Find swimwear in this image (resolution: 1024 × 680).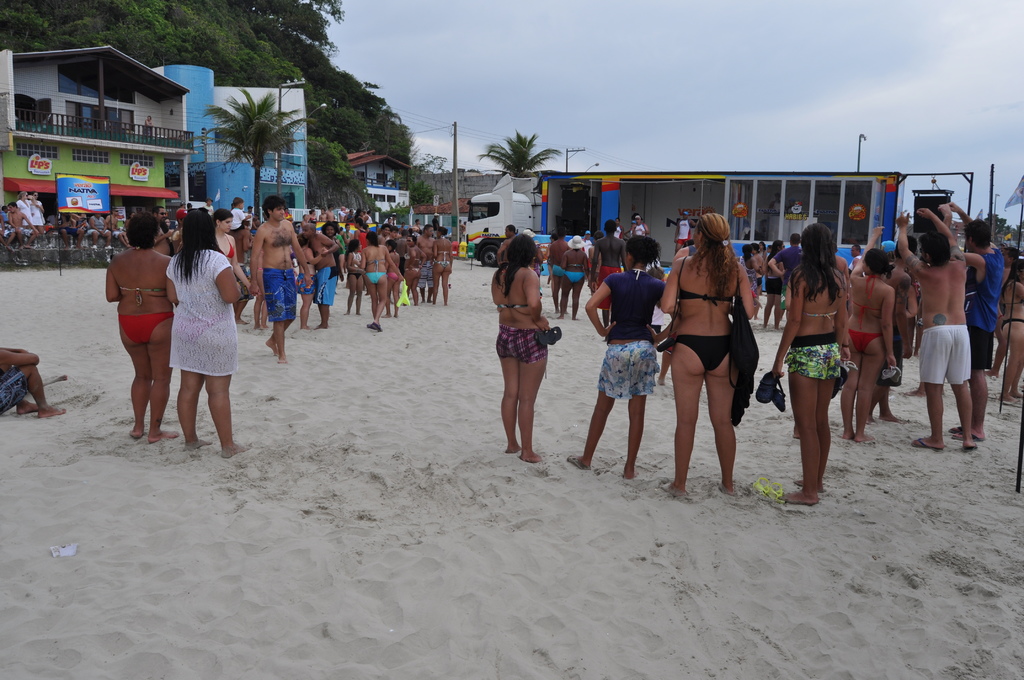
box(672, 249, 745, 311).
